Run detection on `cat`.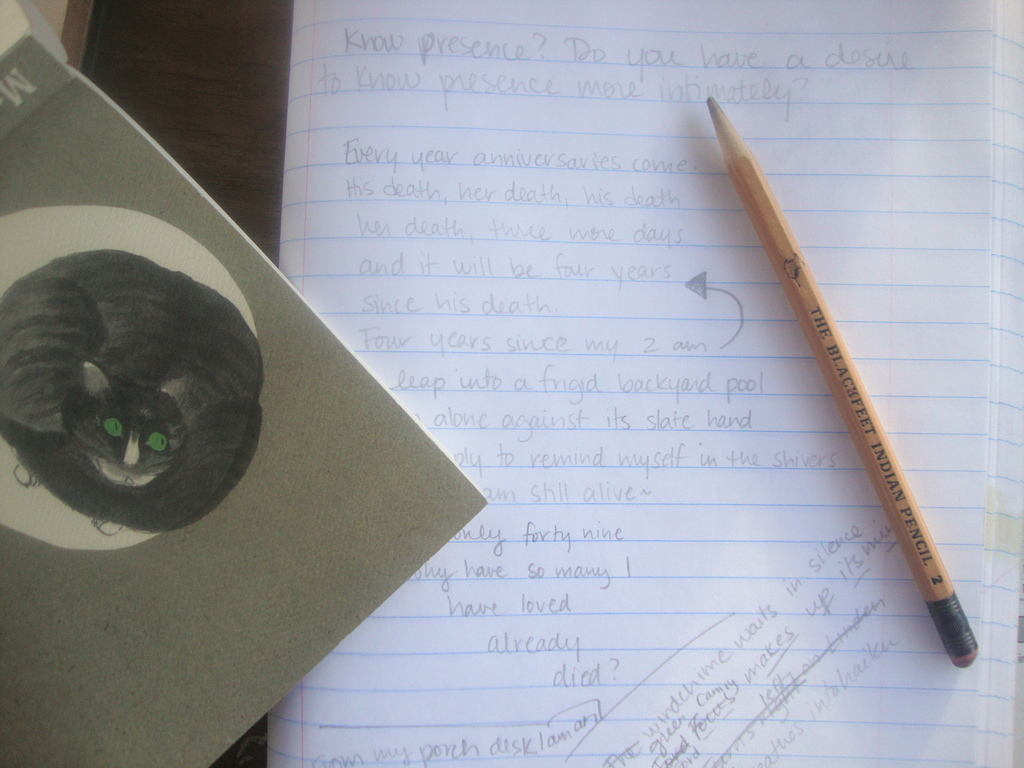
Result: {"left": 0, "top": 246, "right": 263, "bottom": 538}.
